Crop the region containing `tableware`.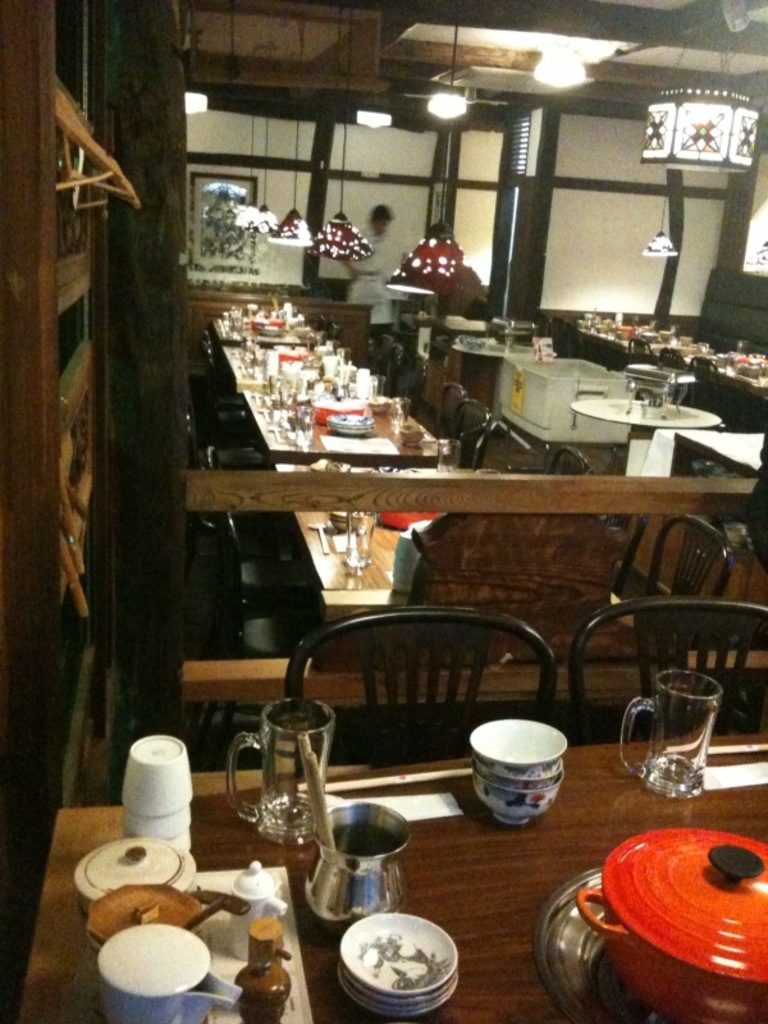
Crop region: 221 695 335 847.
